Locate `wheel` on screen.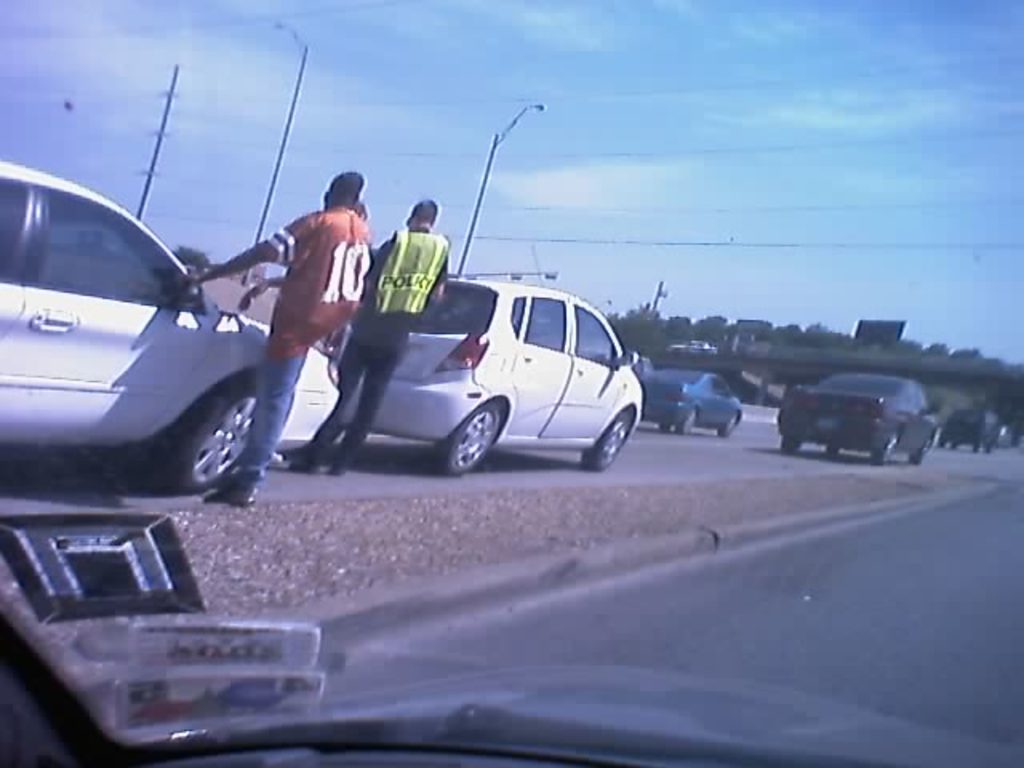
On screen at bbox=[824, 438, 842, 453].
